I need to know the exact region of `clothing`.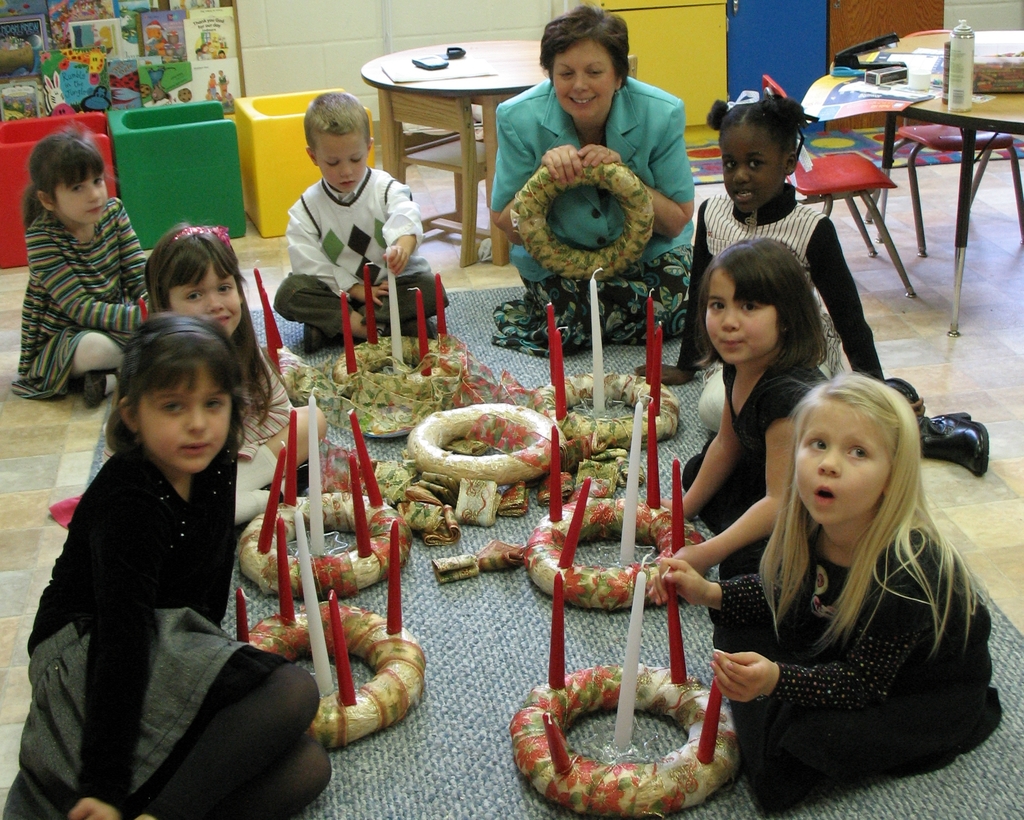
Region: [left=6, top=194, right=153, bottom=401].
